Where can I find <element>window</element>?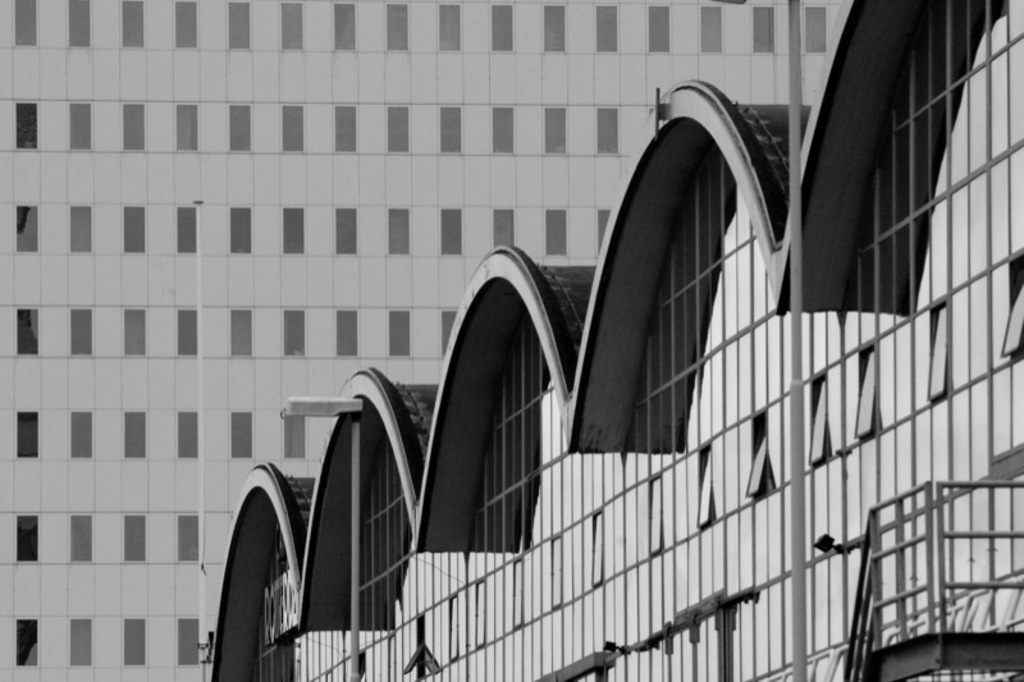
You can find it at l=402, t=614, r=422, b=677.
